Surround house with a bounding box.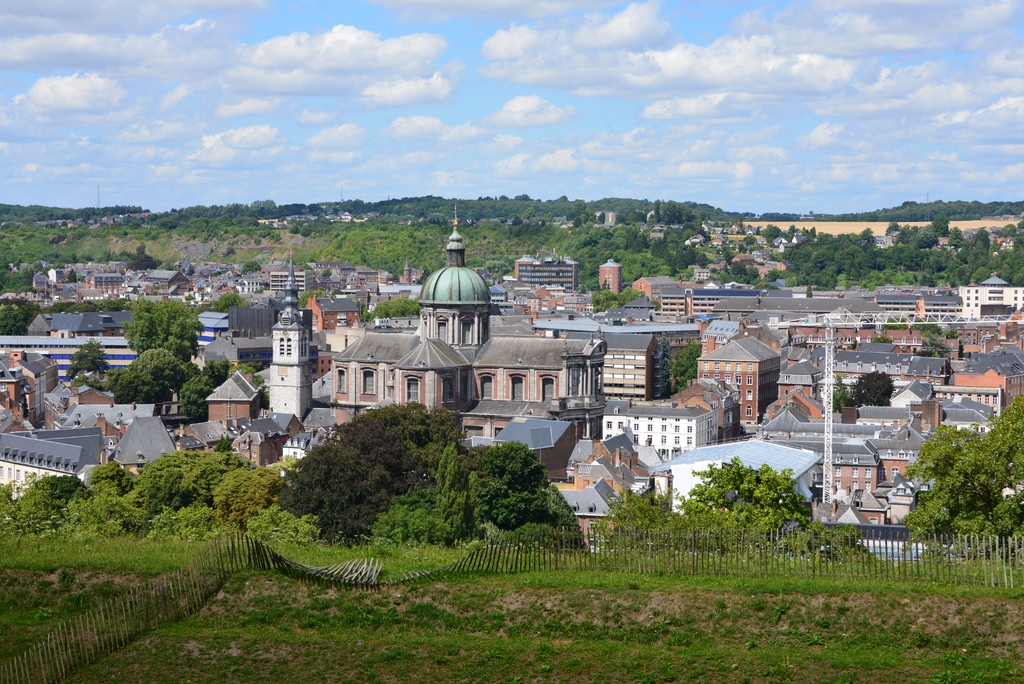
(758, 400, 1015, 494).
